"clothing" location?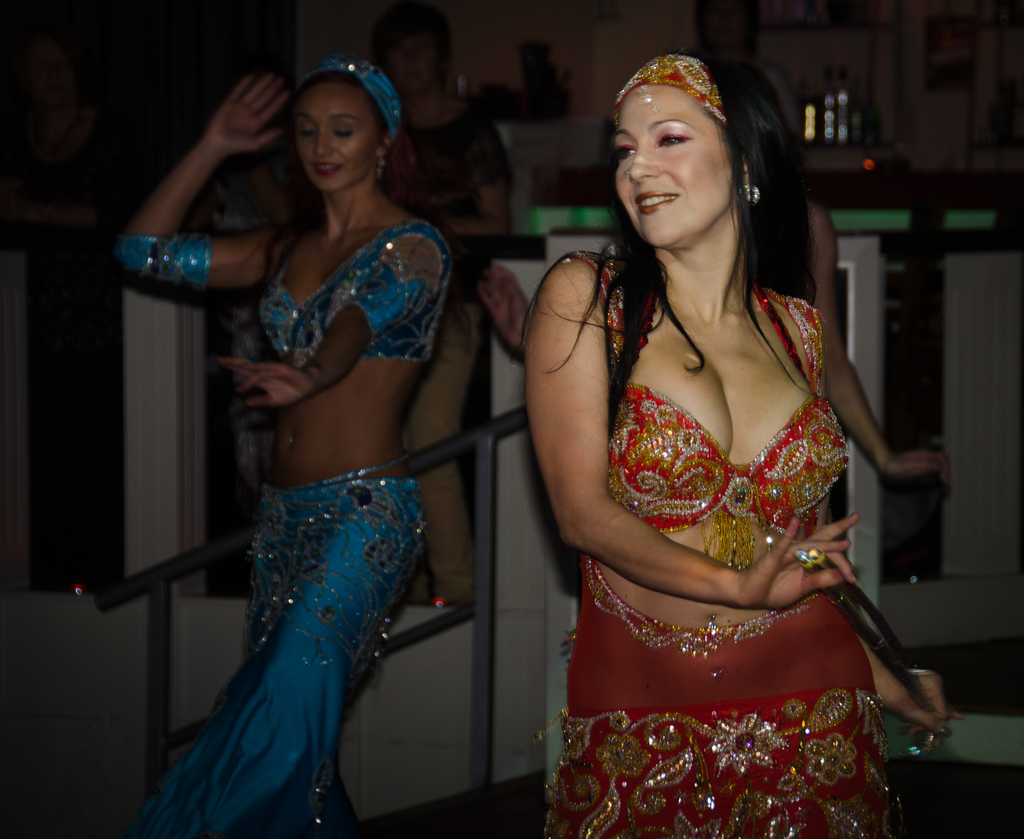
{"left": 182, "top": 479, "right": 439, "bottom": 836}
